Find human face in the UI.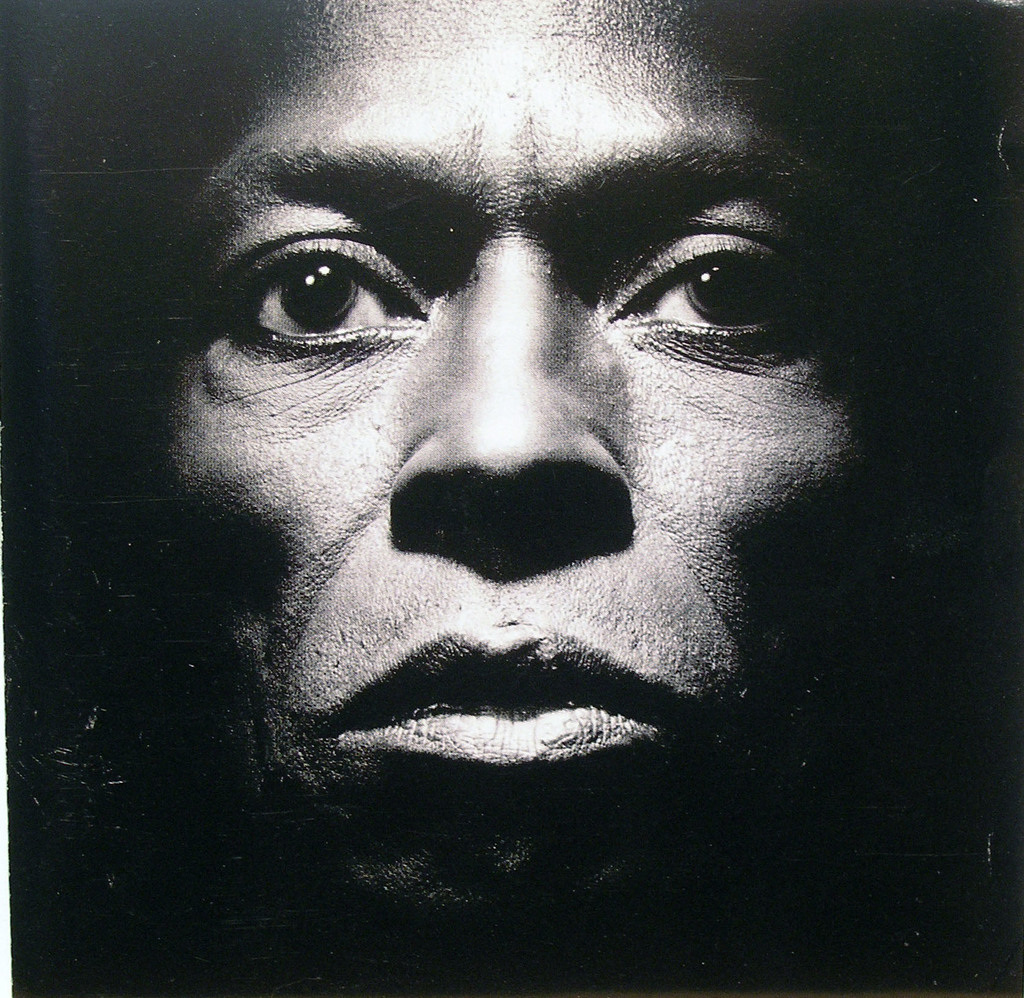
UI element at rect(93, 6, 966, 903).
